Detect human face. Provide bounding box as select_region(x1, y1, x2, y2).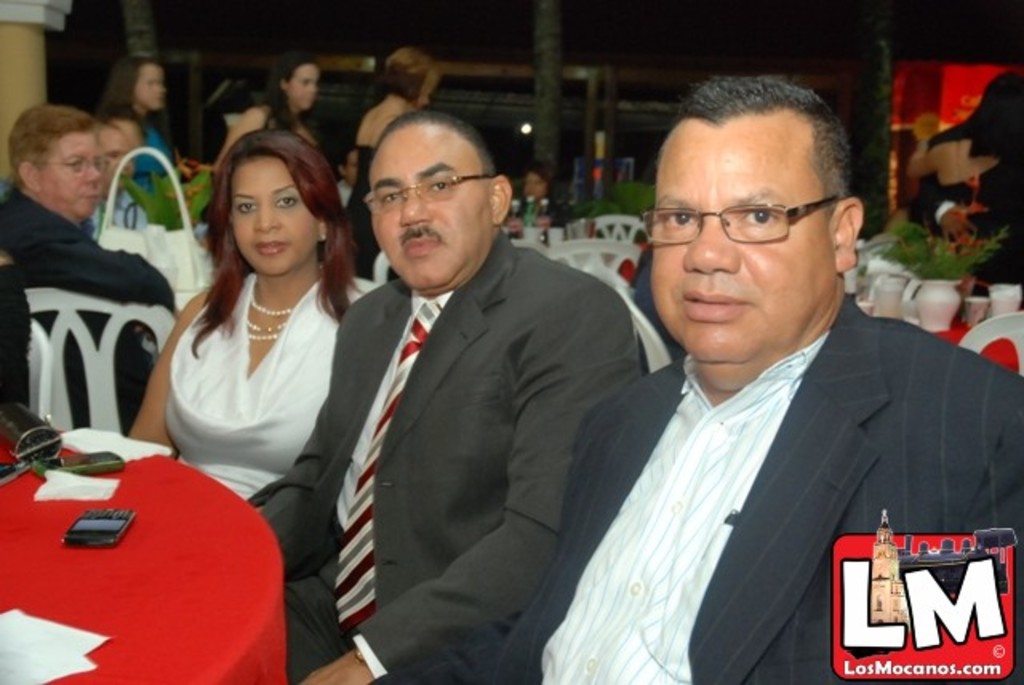
select_region(368, 126, 490, 291).
